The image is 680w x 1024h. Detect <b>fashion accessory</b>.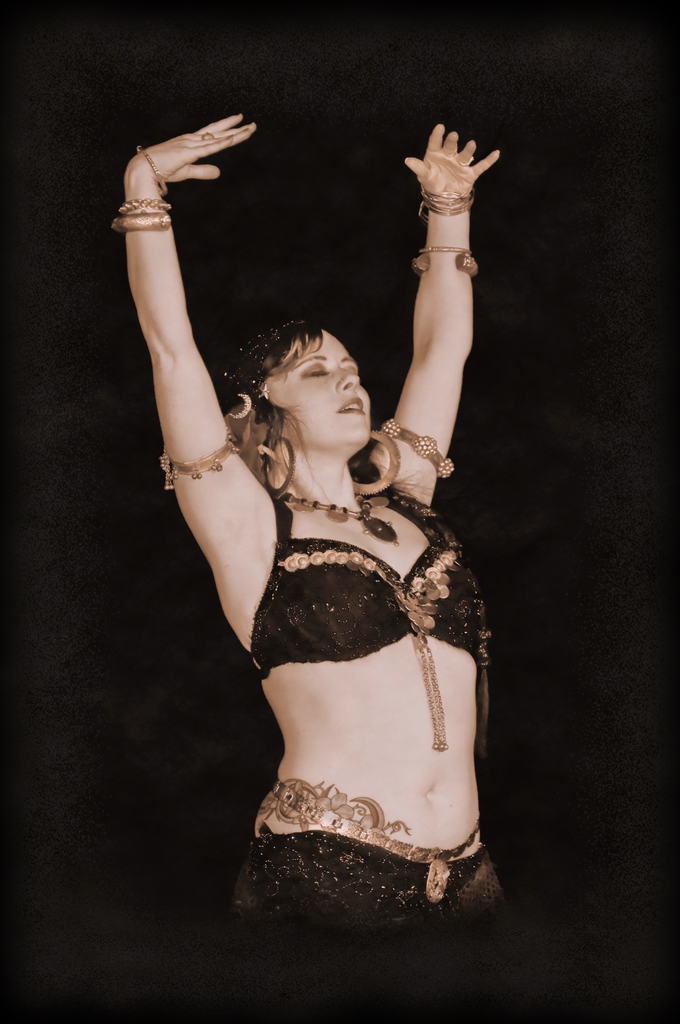
Detection: (410,244,476,279).
